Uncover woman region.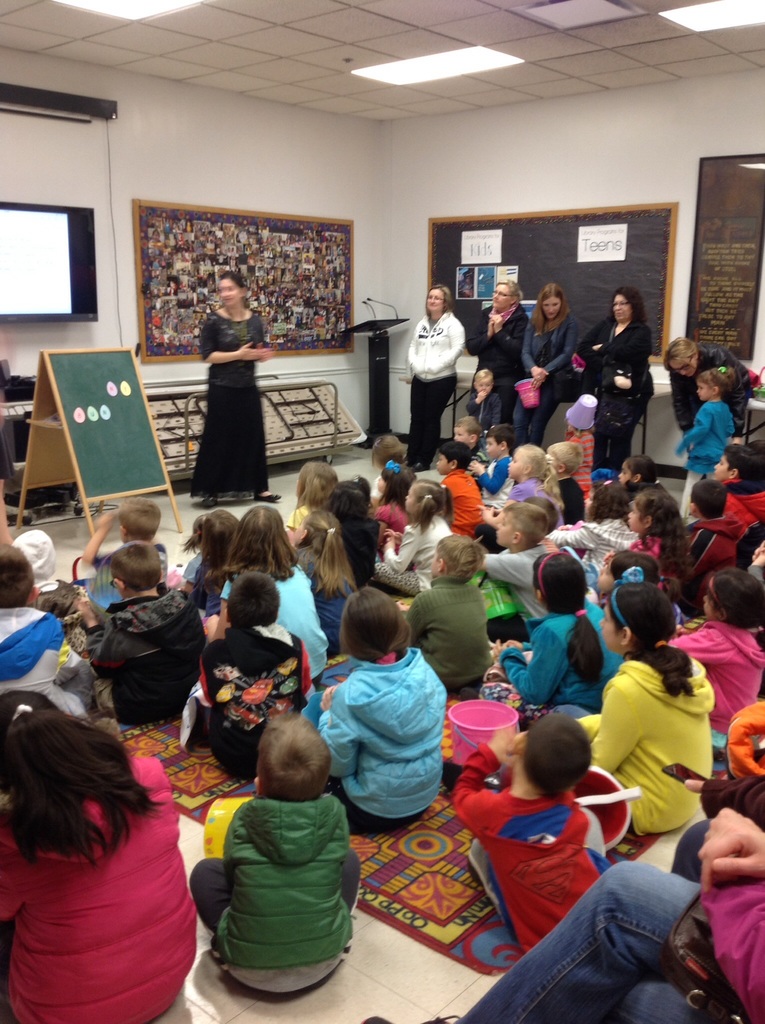
Uncovered: rect(502, 286, 579, 460).
